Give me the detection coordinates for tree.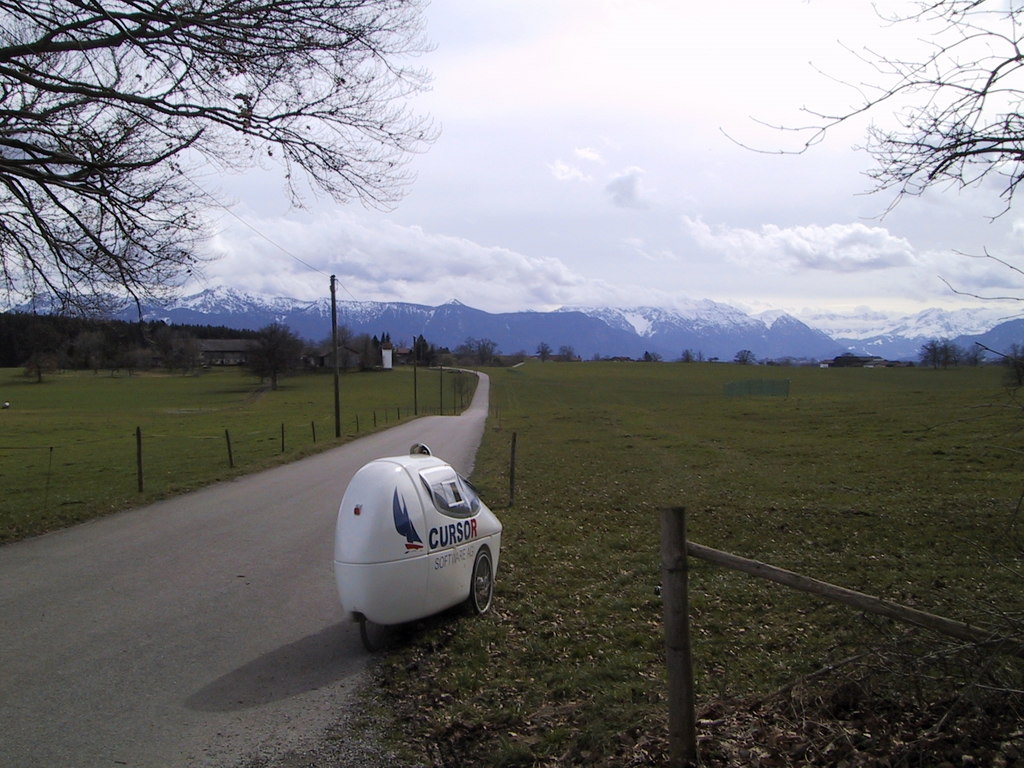
bbox=(300, 326, 492, 385).
